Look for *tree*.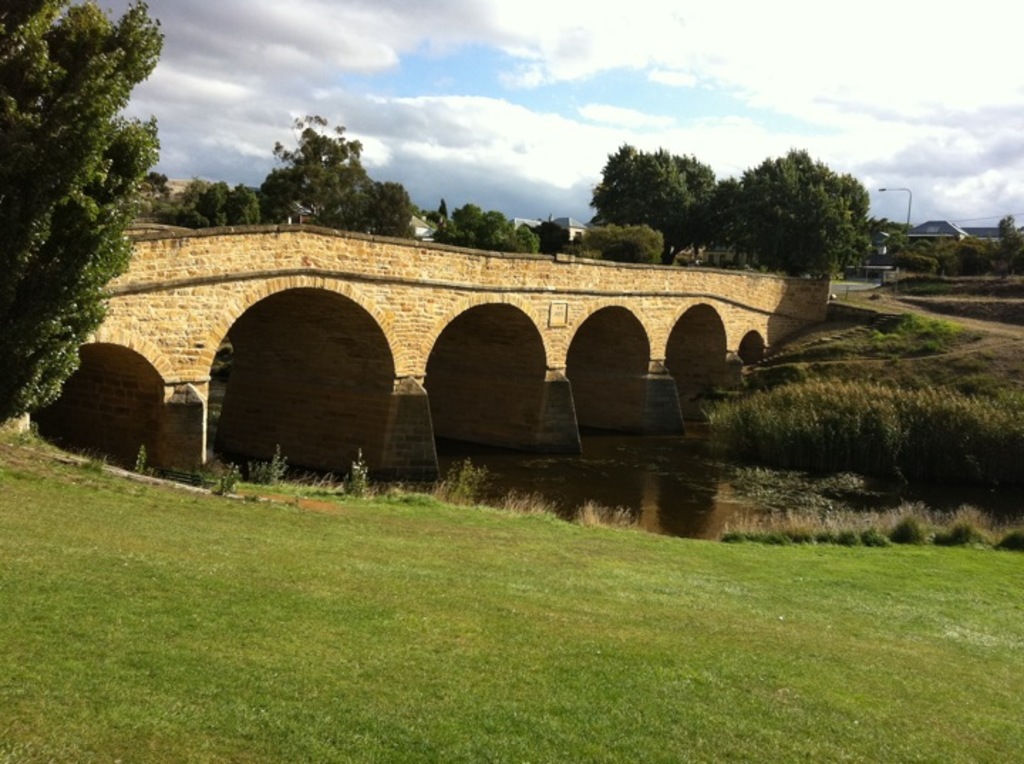
Found: BBox(713, 145, 883, 282).
